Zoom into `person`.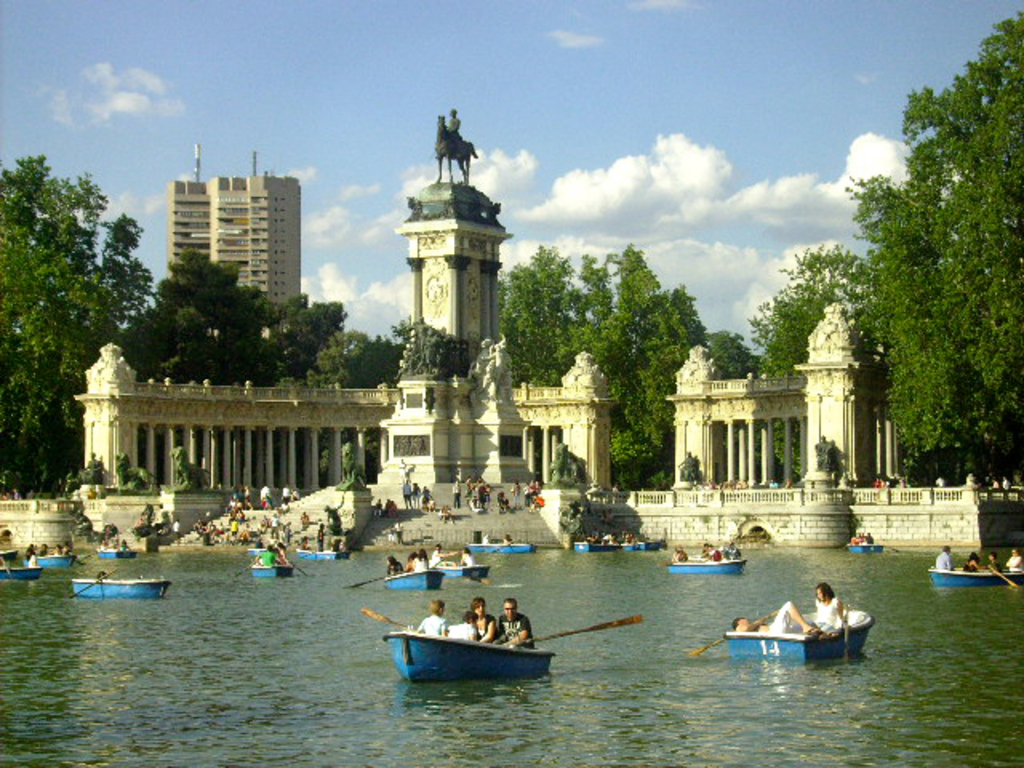
Zoom target: <region>1002, 475, 1010, 498</region>.
